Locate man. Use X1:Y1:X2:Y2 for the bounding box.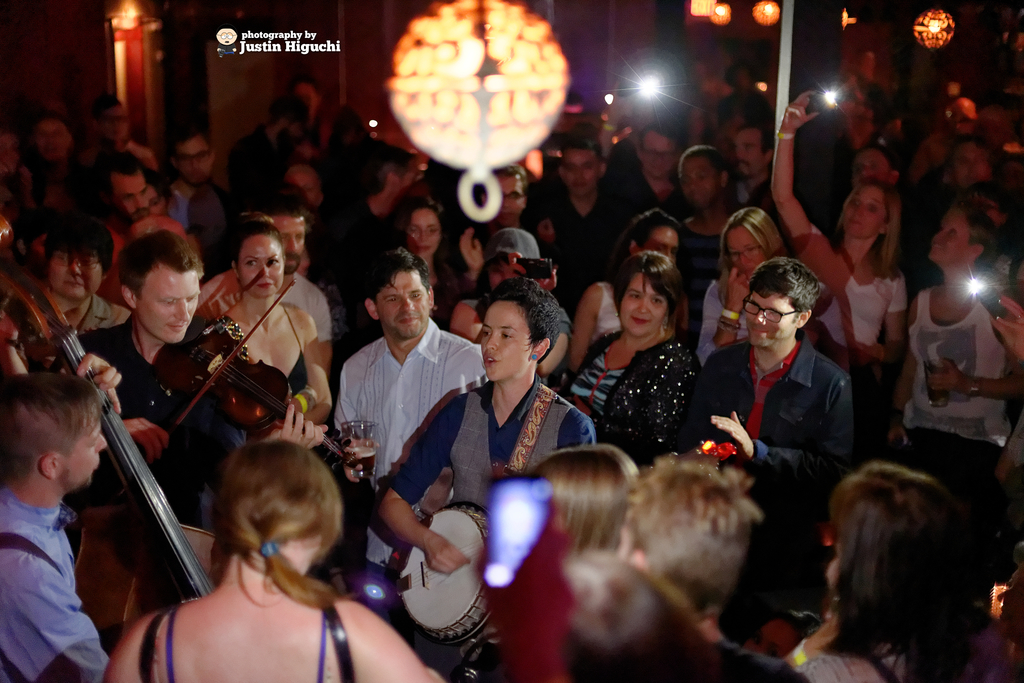
479:165:529:234.
